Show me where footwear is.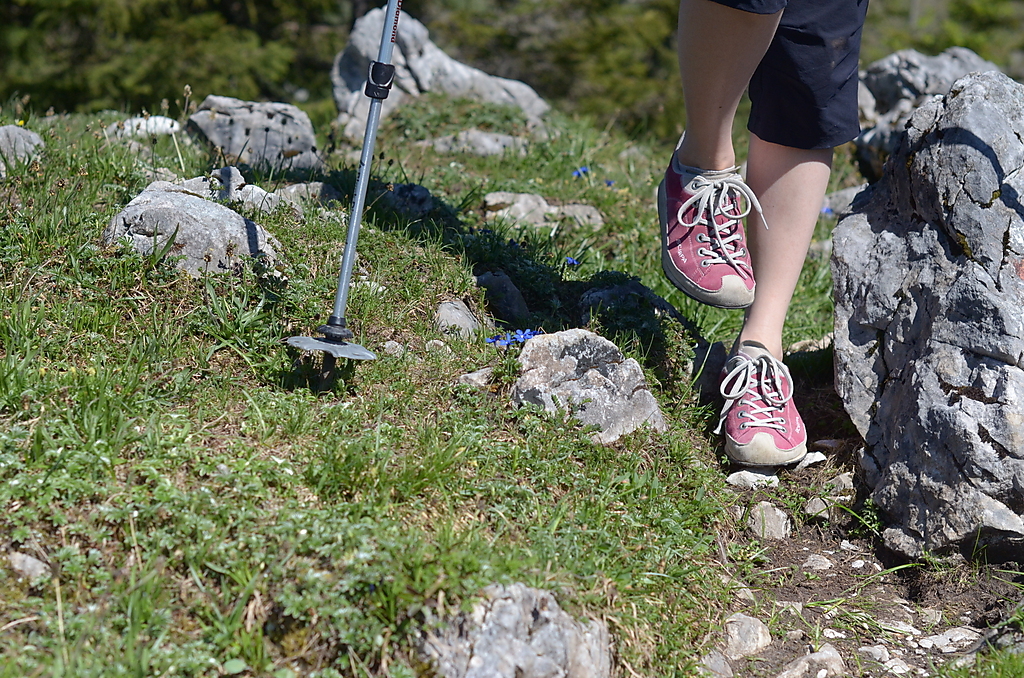
footwear is at (719,351,831,484).
